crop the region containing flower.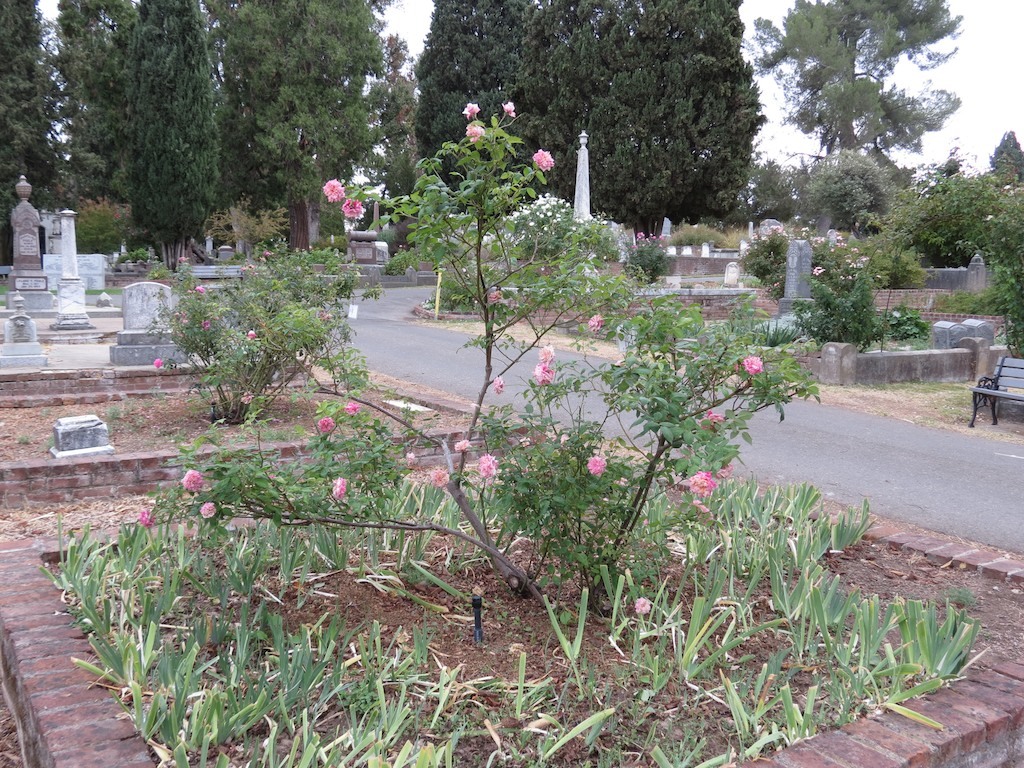
Crop region: x1=406 y1=453 x2=415 y2=463.
